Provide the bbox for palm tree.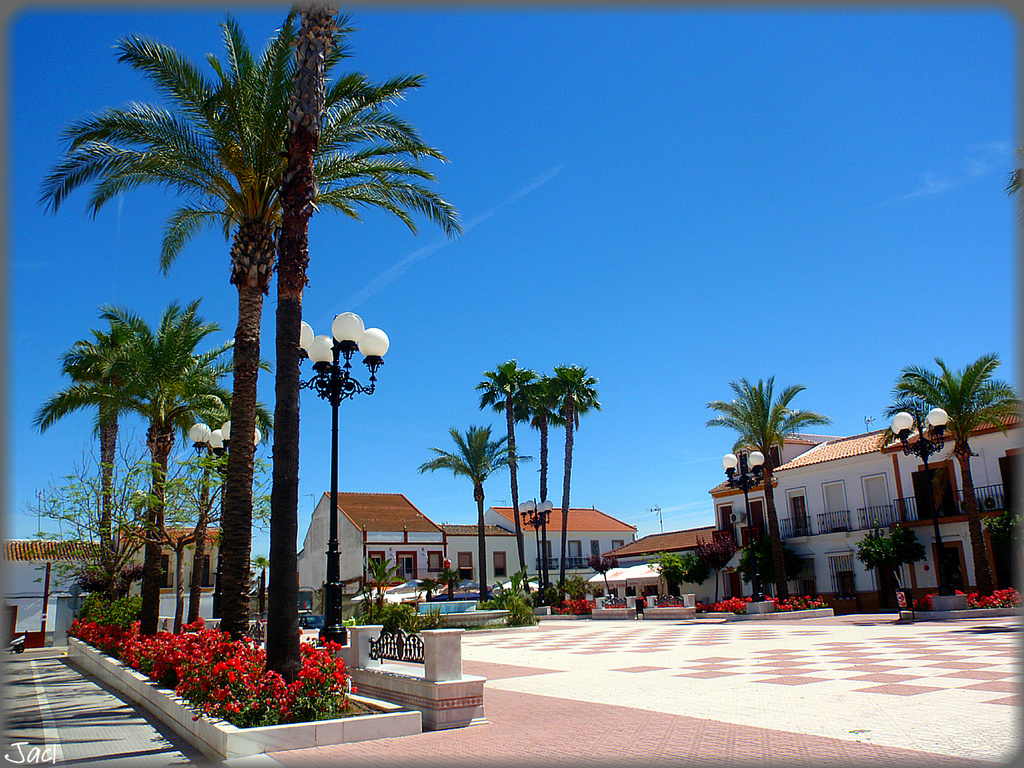
bbox=[100, 302, 221, 621].
